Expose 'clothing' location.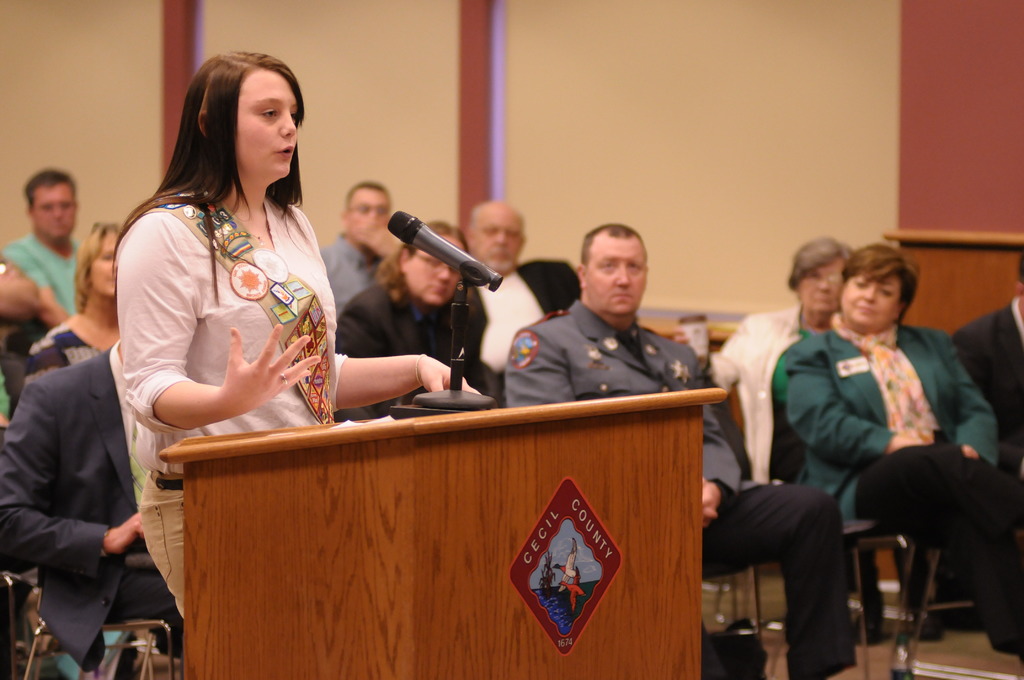
Exposed at region(320, 243, 385, 316).
